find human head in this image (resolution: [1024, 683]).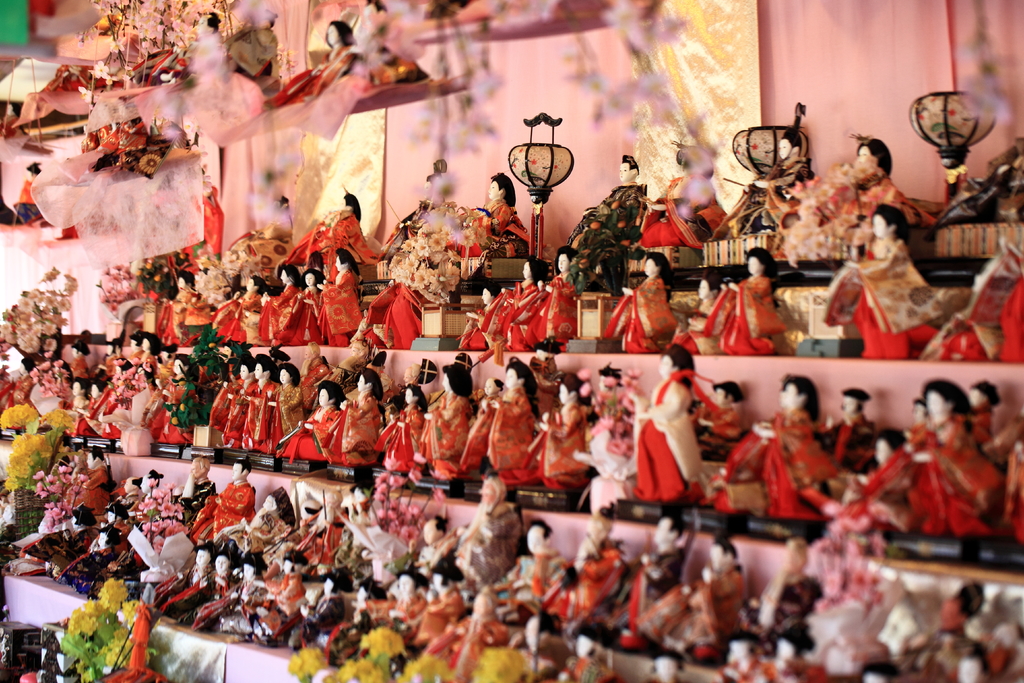
(x1=748, y1=245, x2=774, y2=276).
